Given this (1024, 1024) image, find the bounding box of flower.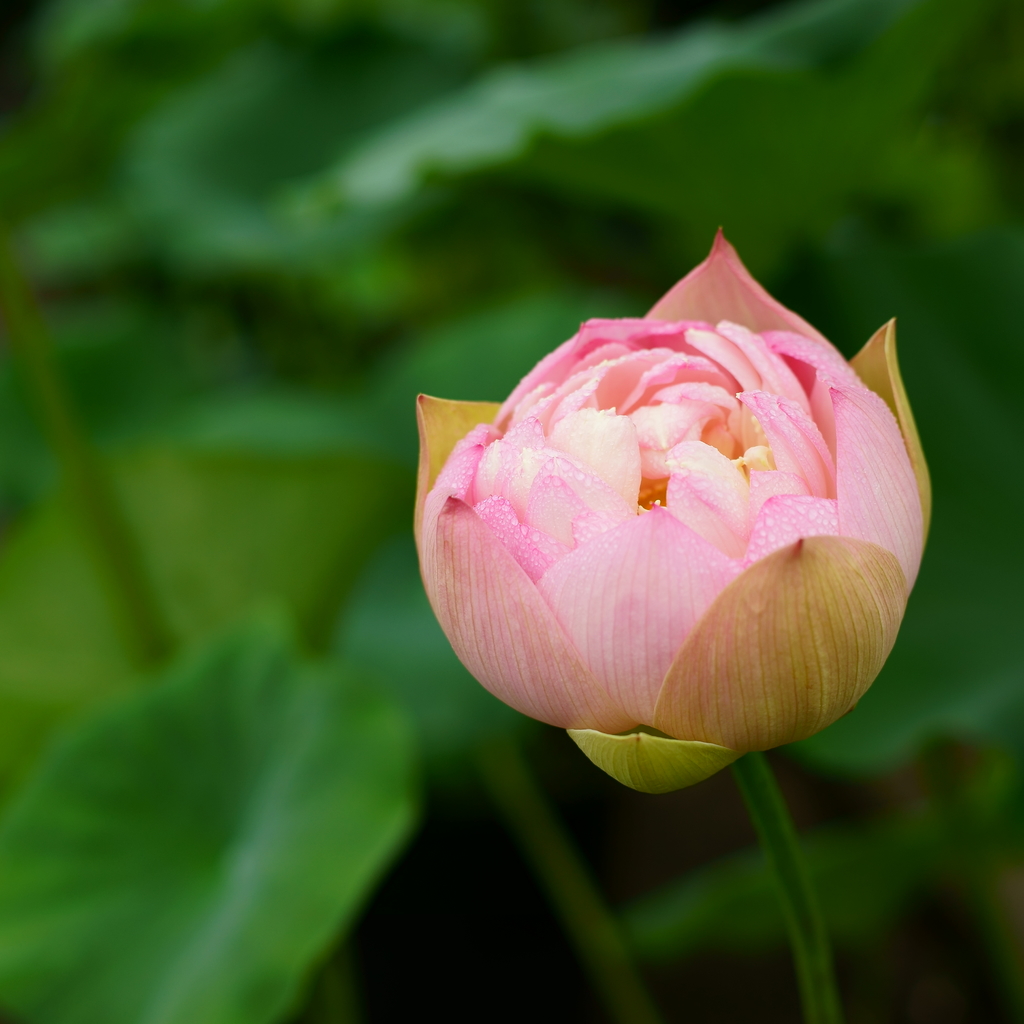
417, 229, 944, 811.
